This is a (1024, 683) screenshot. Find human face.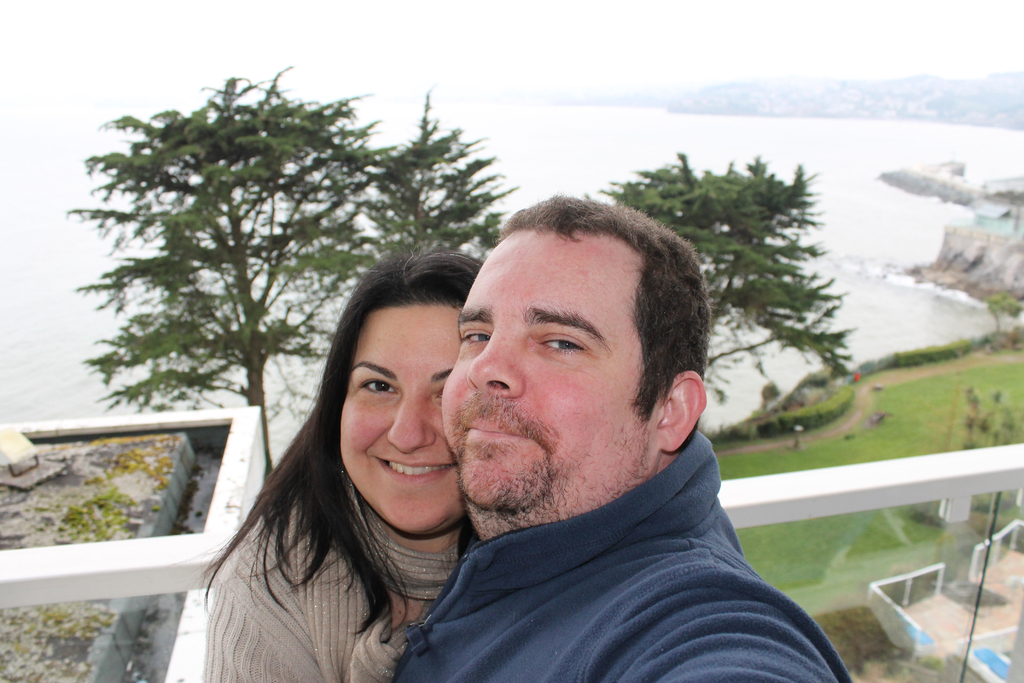
Bounding box: box(340, 306, 464, 532).
